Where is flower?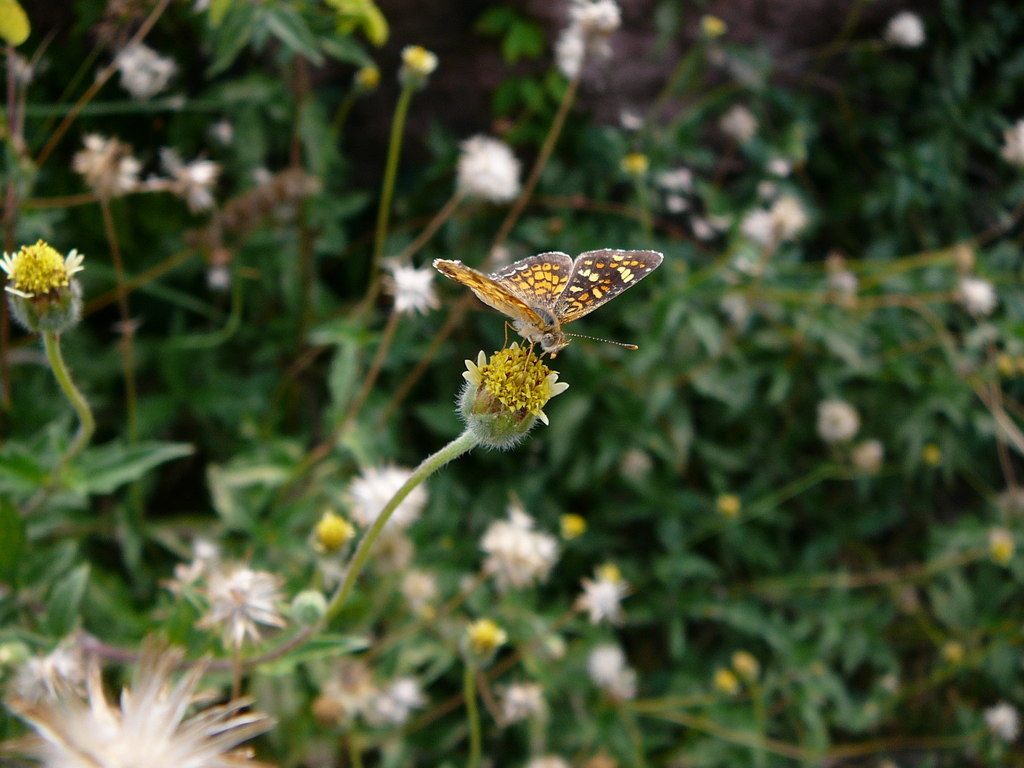
region(382, 254, 440, 315).
